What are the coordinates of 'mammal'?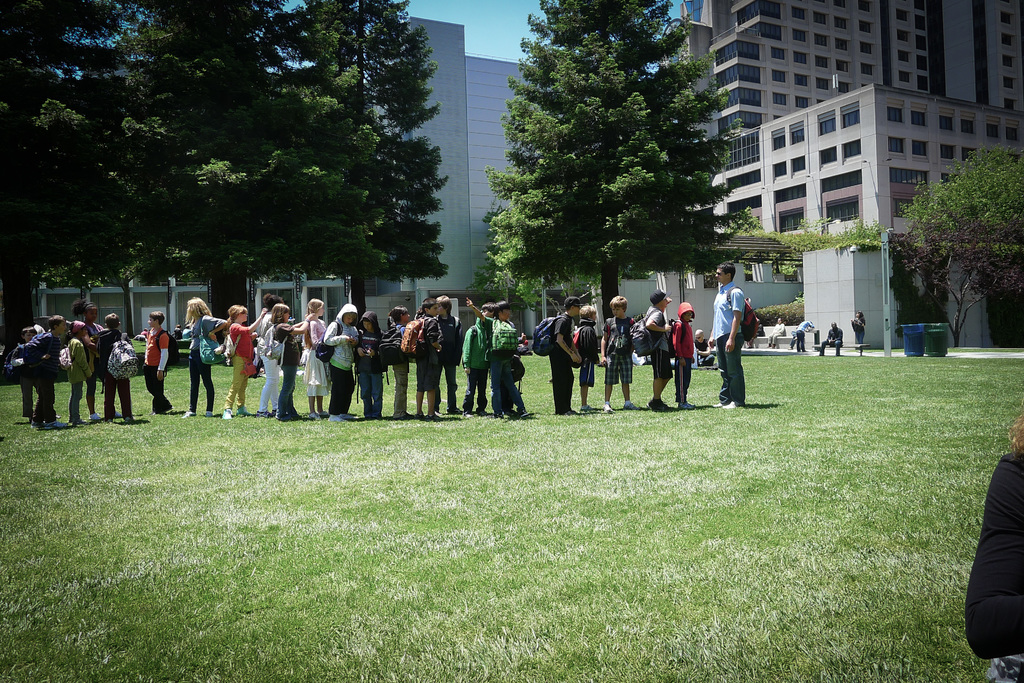
[816,321,841,355].
